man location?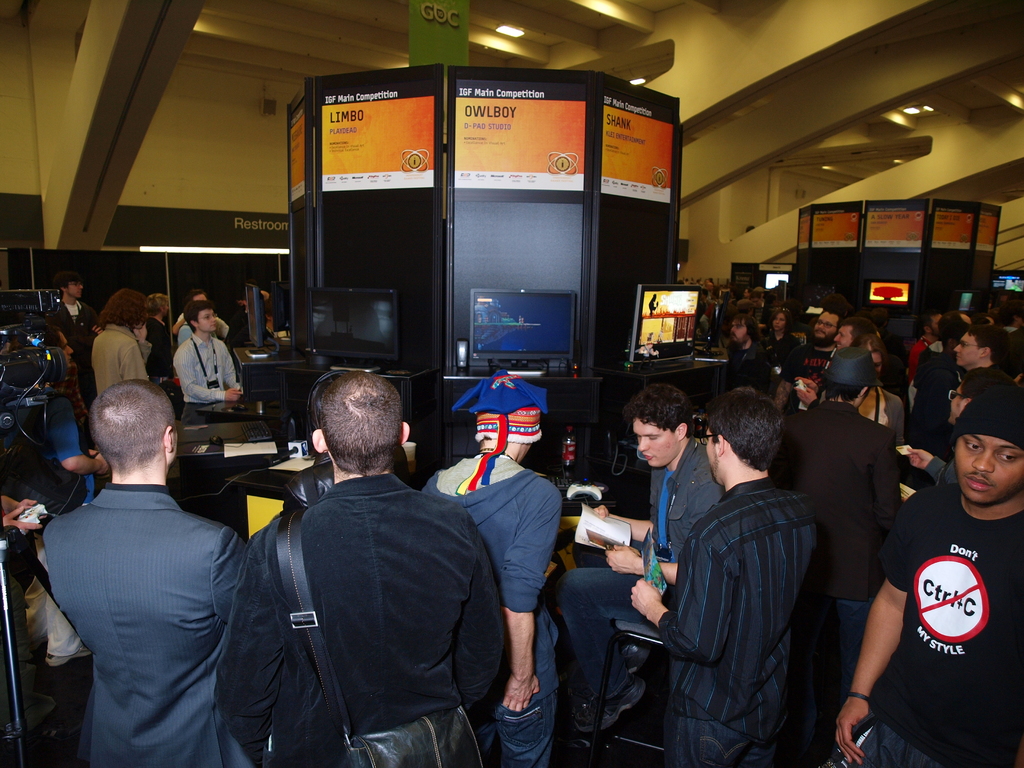
559 383 730 738
